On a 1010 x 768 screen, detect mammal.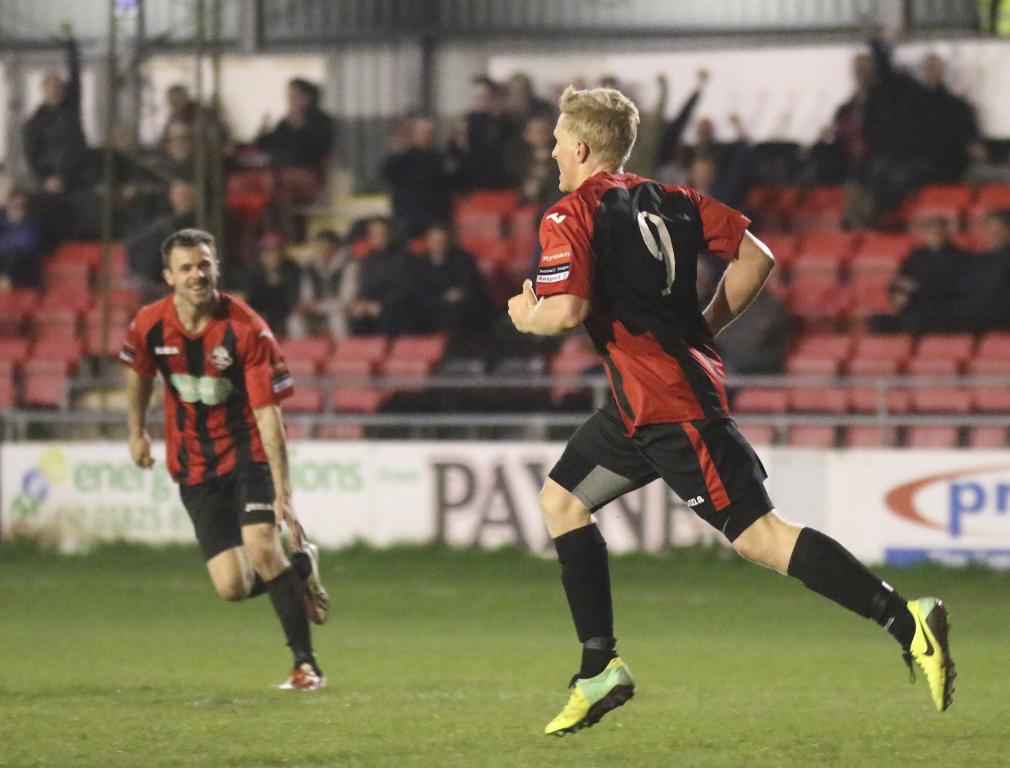
left=504, top=83, right=960, bottom=738.
